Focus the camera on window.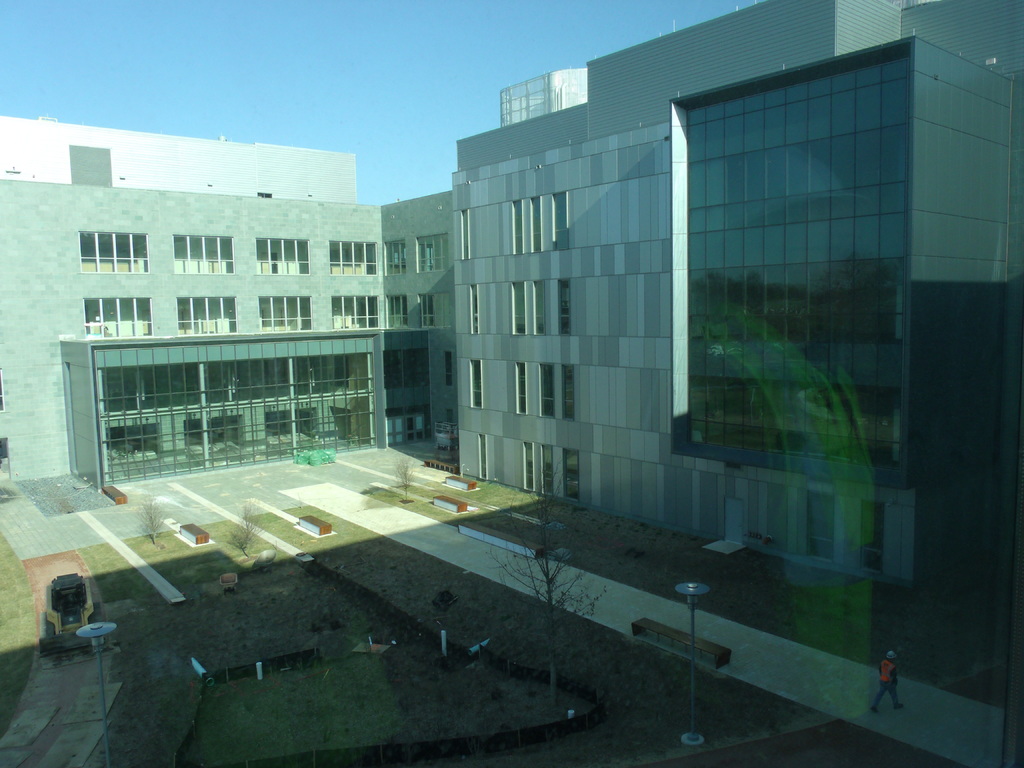
Focus region: <region>558, 193, 568, 252</region>.
